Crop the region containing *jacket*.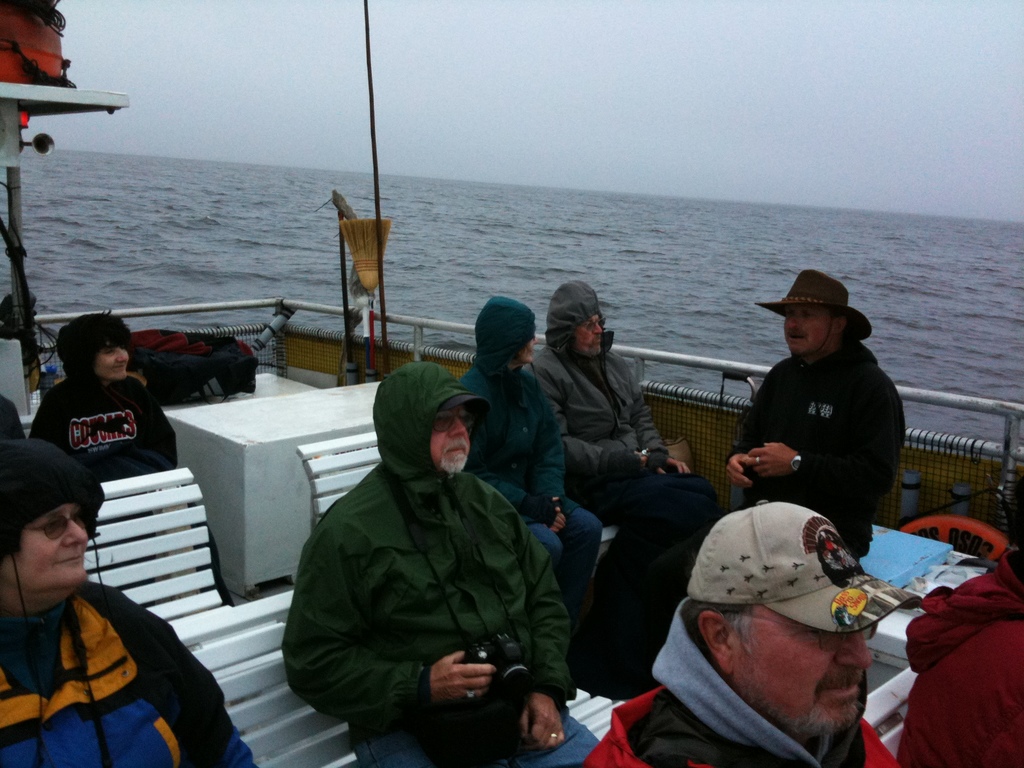
Crop region: detection(460, 298, 578, 517).
